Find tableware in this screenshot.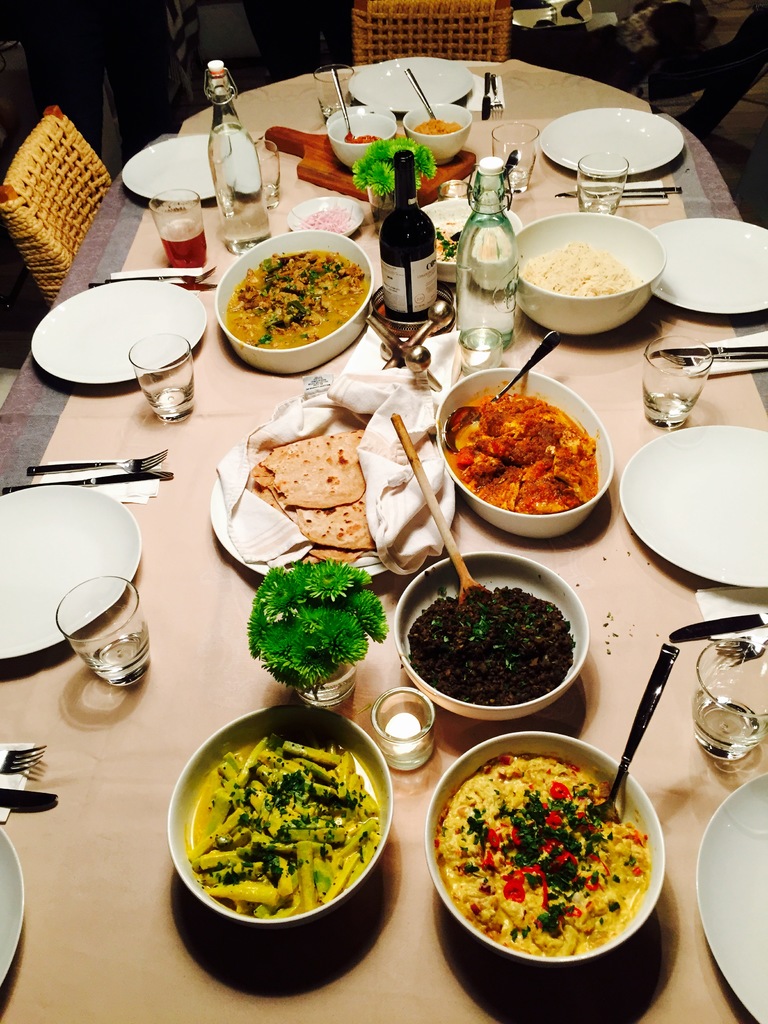
The bounding box for tableware is box(254, 138, 282, 207).
